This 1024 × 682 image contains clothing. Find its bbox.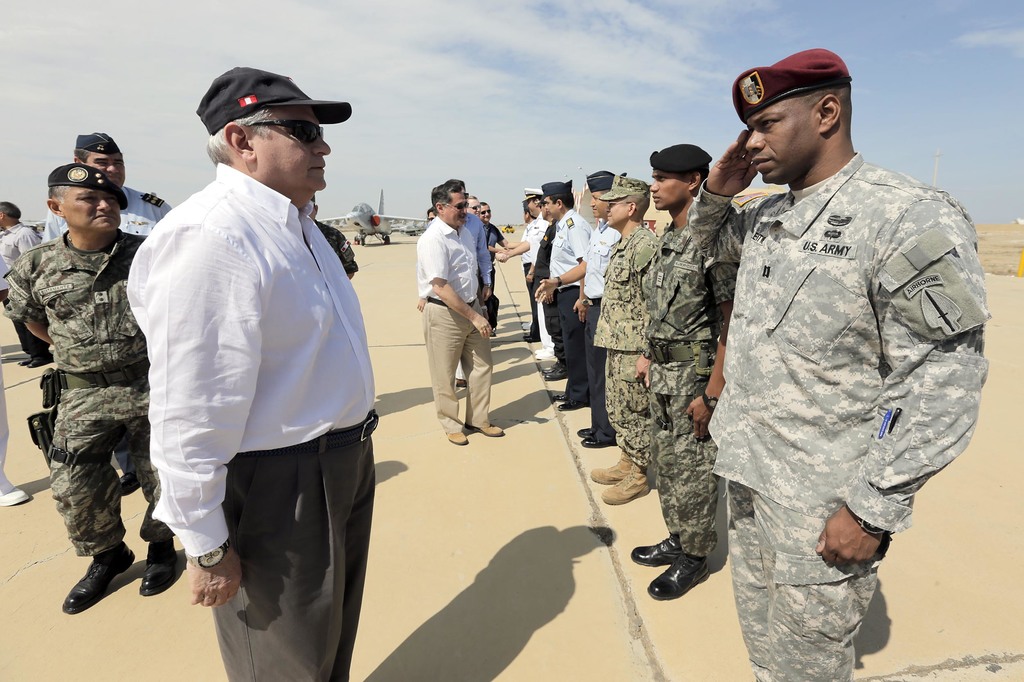
(426, 207, 493, 385).
